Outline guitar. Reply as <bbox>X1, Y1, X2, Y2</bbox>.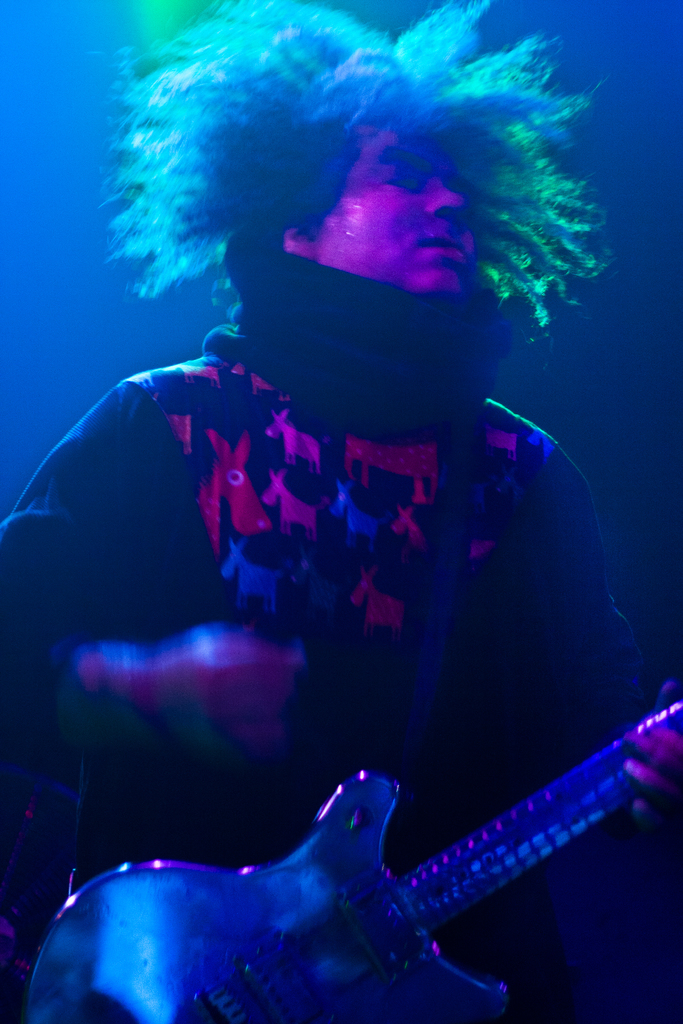
<bbox>26, 697, 682, 1023</bbox>.
